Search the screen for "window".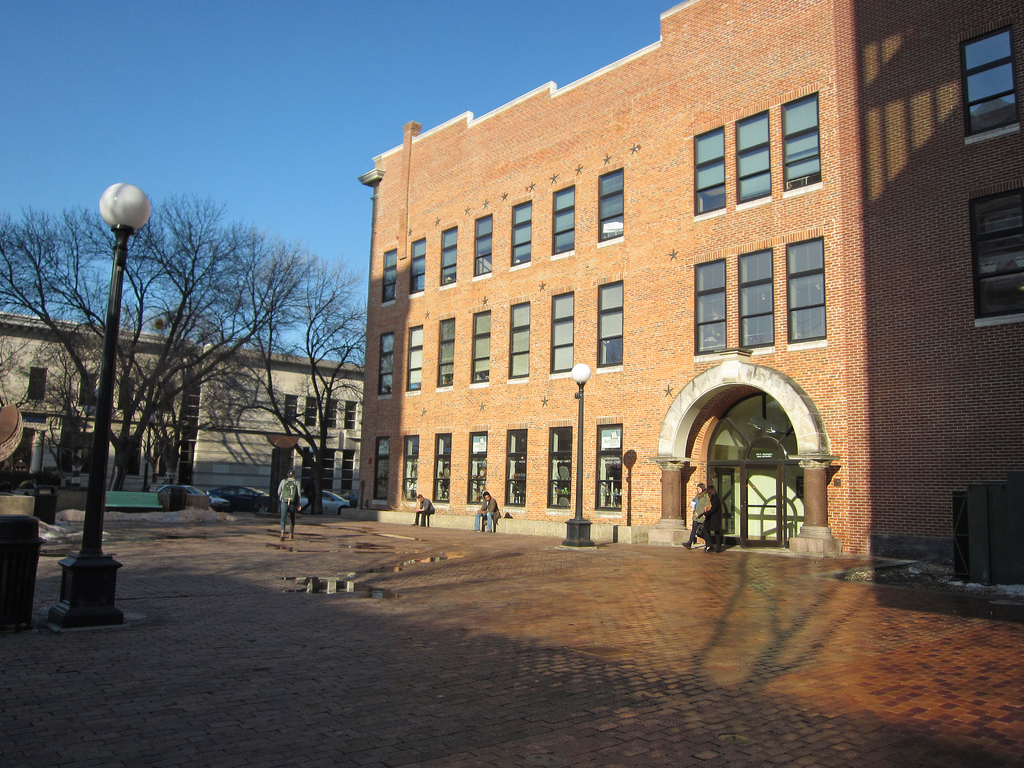
Found at 403, 439, 419, 500.
